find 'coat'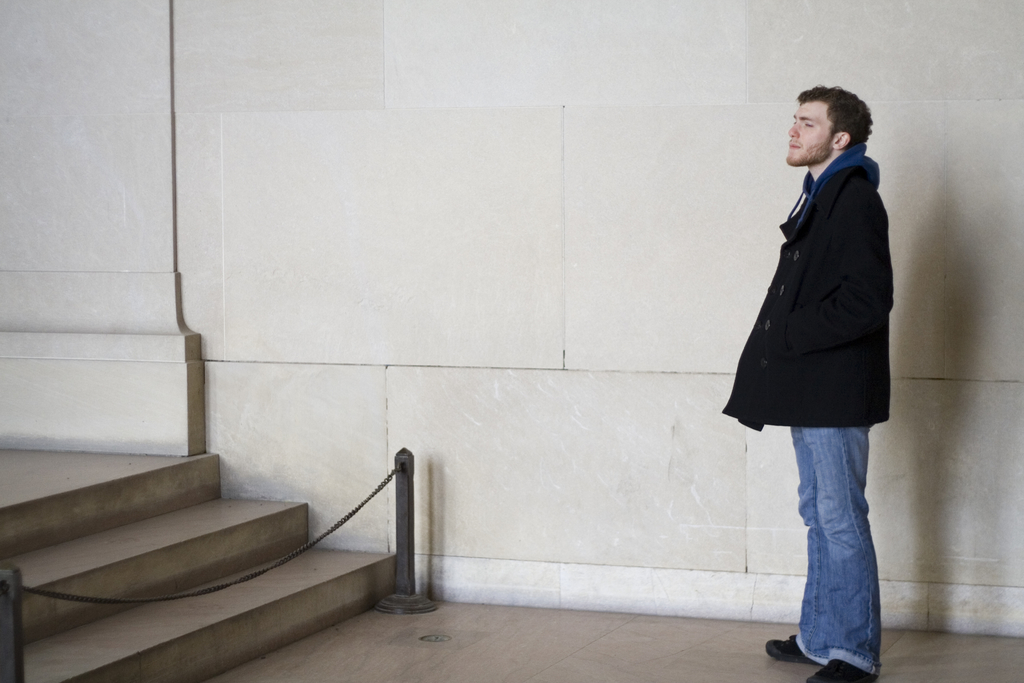
bbox=(742, 119, 906, 436)
